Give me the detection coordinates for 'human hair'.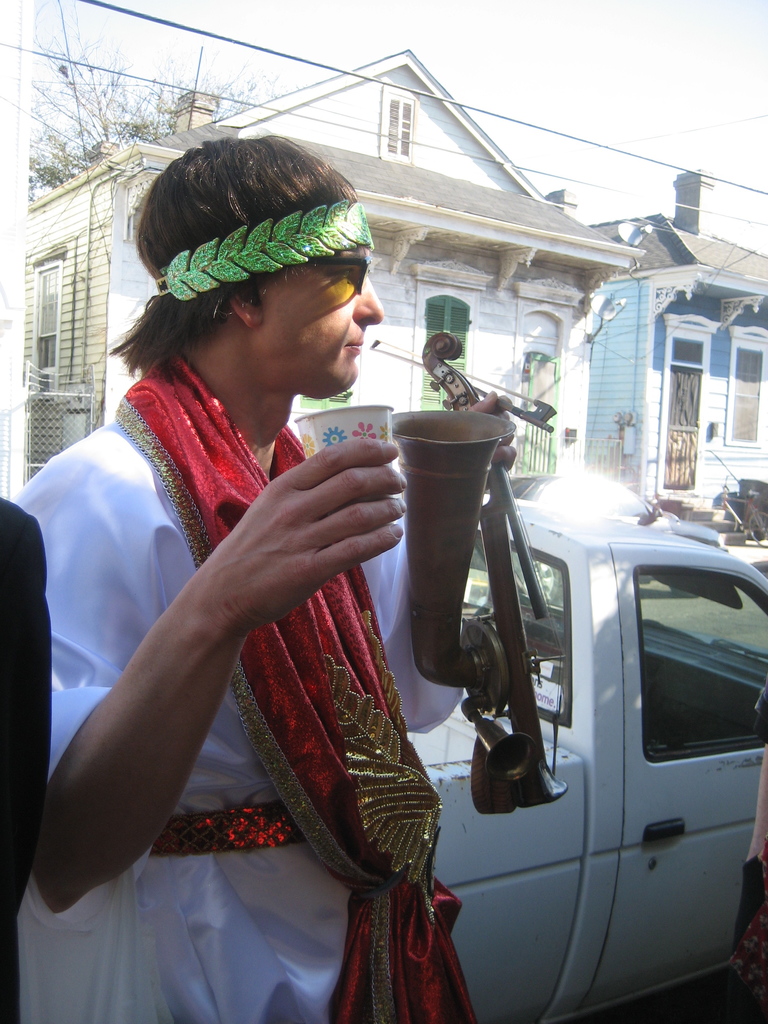
[120, 142, 387, 420].
